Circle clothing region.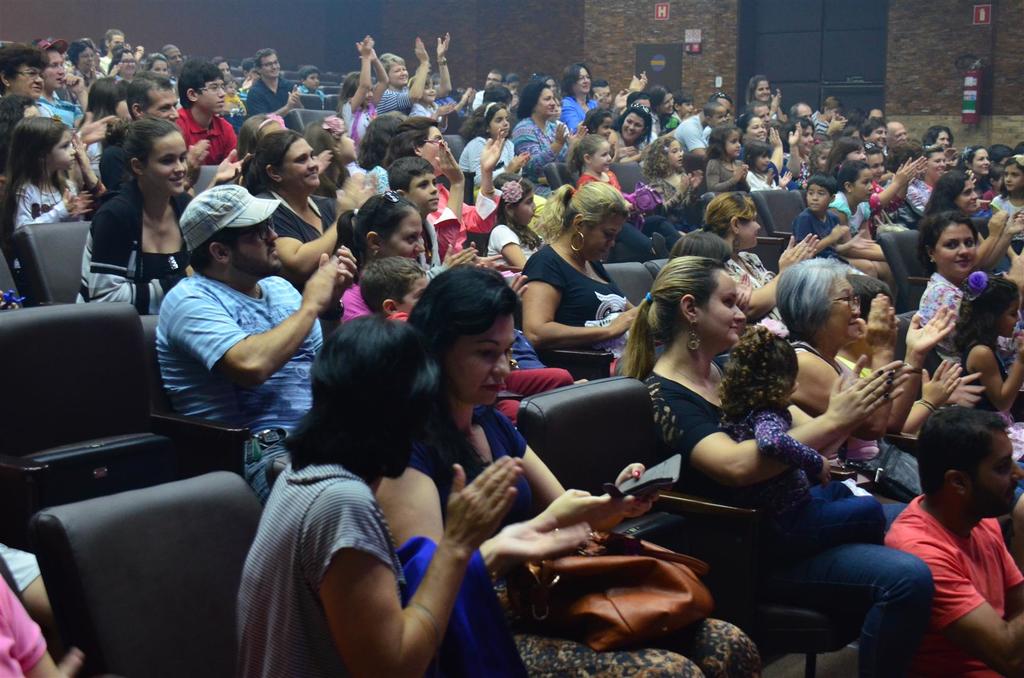
Region: (895, 451, 1015, 650).
